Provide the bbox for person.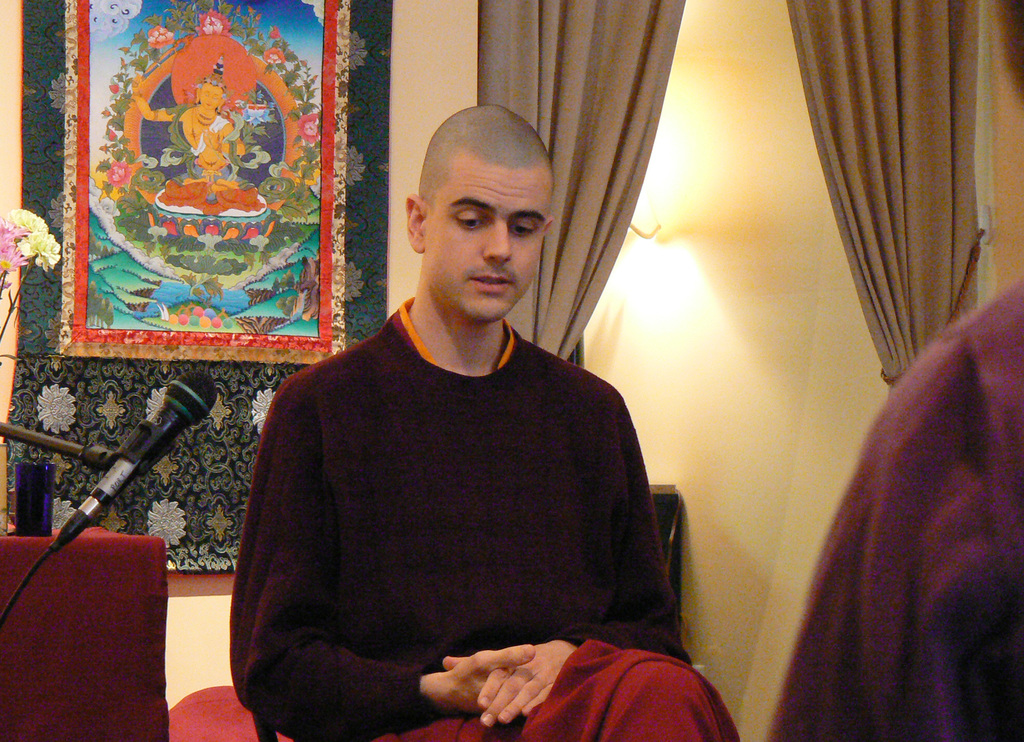
select_region(230, 107, 742, 741).
